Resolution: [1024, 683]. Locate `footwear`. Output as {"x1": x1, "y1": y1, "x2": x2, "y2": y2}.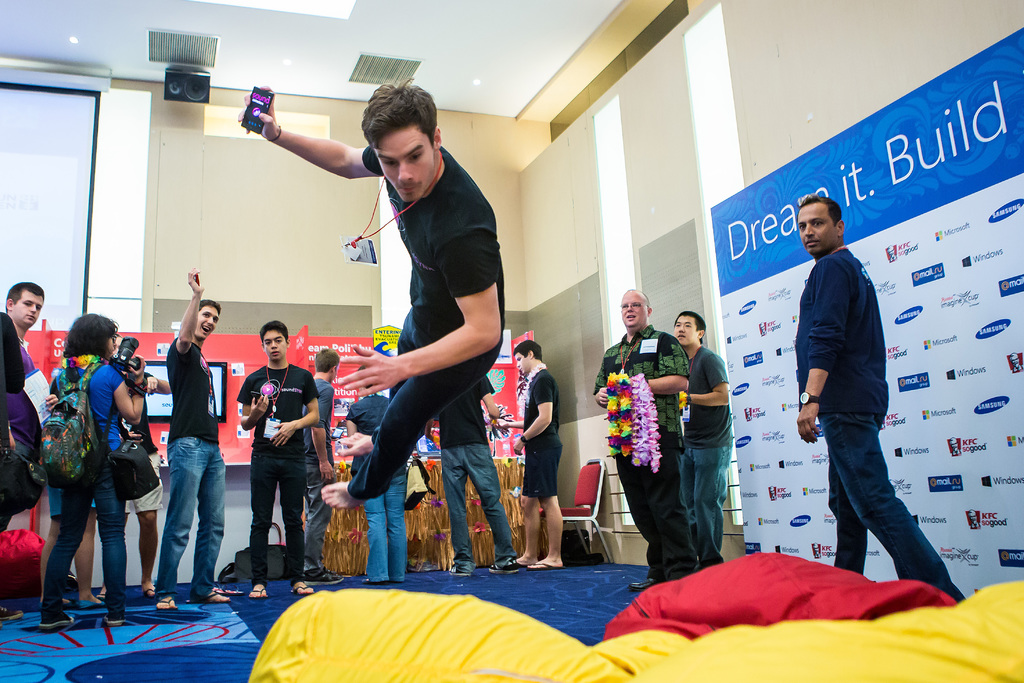
{"x1": 294, "y1": 582, "x2": 314, "y2": 594}.
